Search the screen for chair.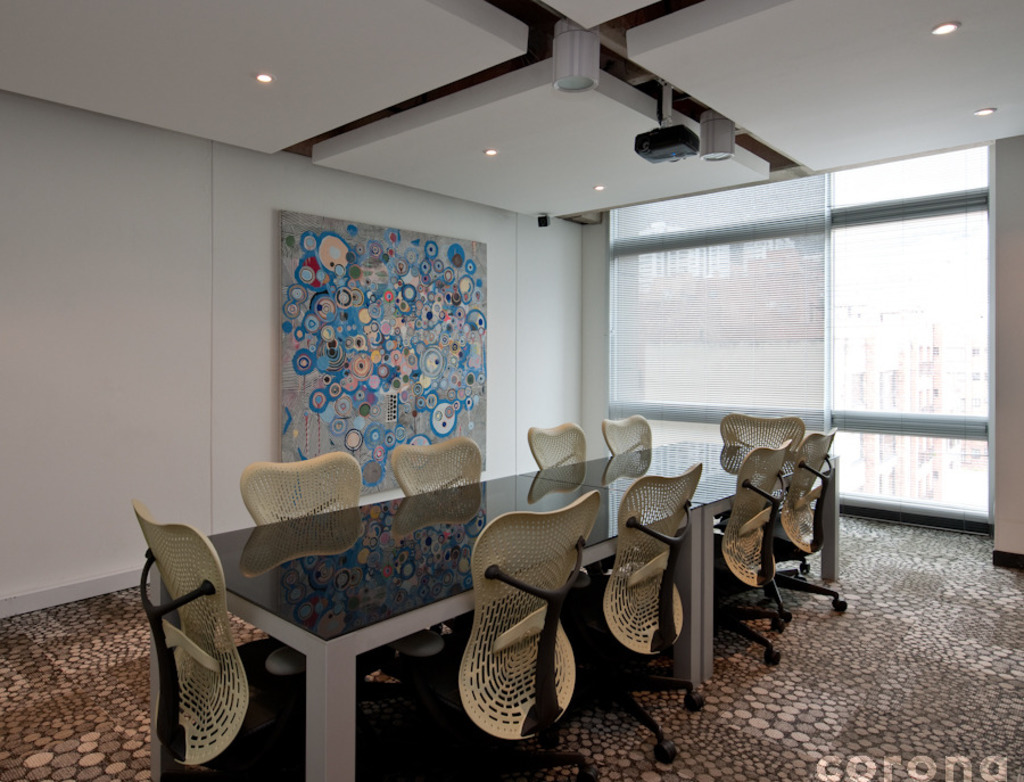
Found at bbox=(713, 438, 790, 667).
